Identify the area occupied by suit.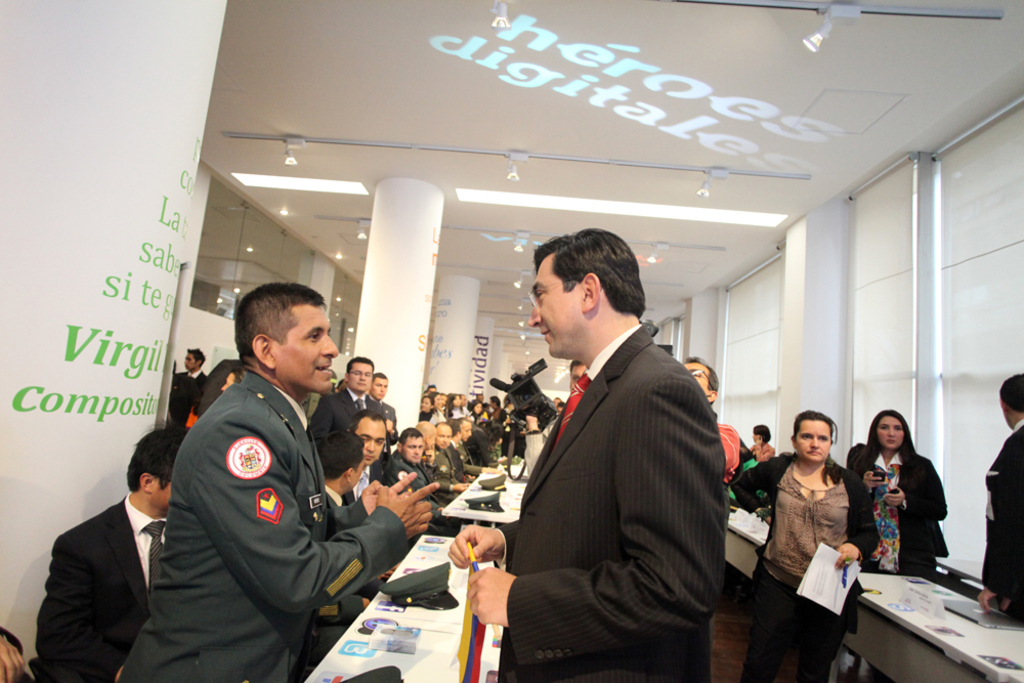
Area: bbox(465, 261, 741, 671).
